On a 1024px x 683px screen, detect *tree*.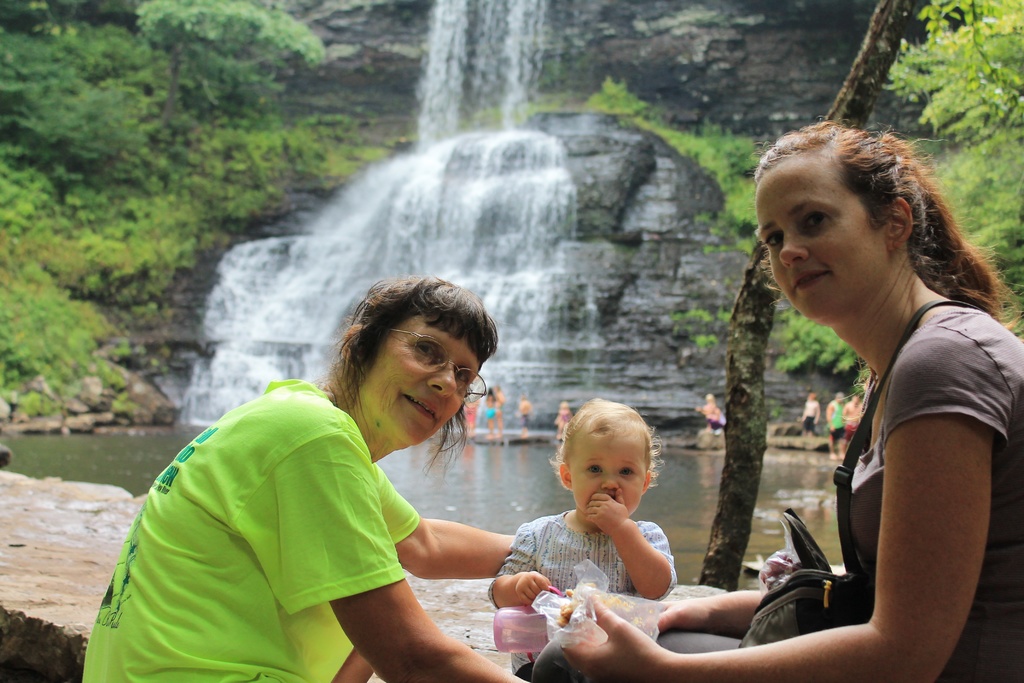
<box>692,0,922,589</box>.
